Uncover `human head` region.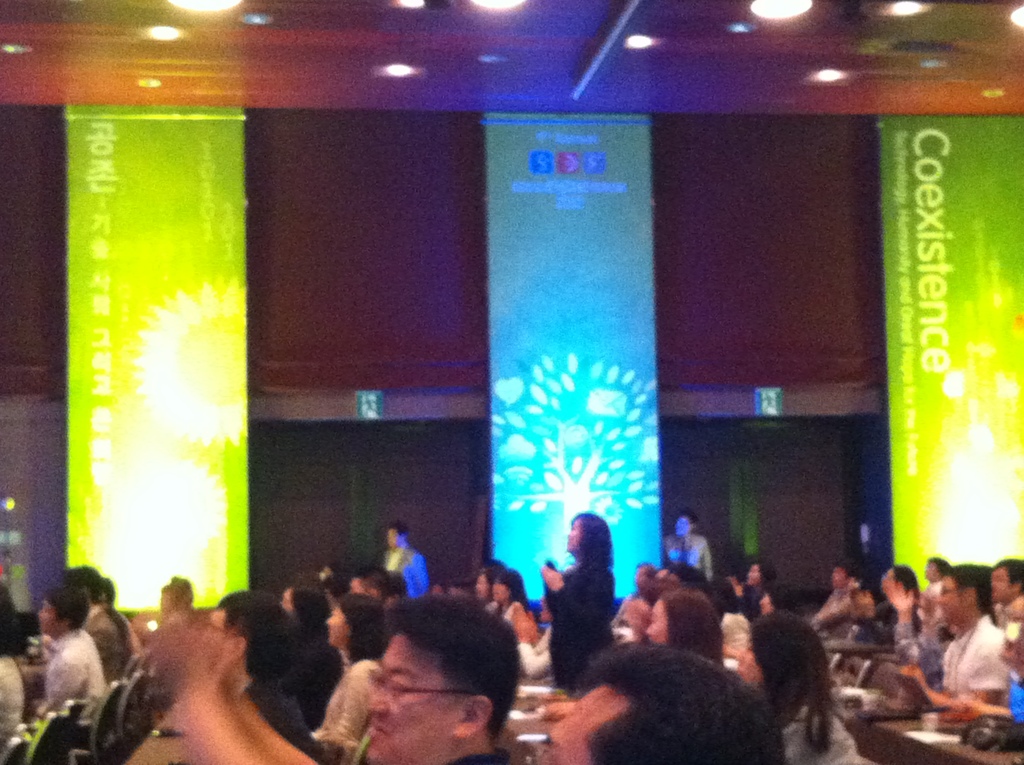
Uncovered: x1=61, y1=570, x2=105, y2=602.
